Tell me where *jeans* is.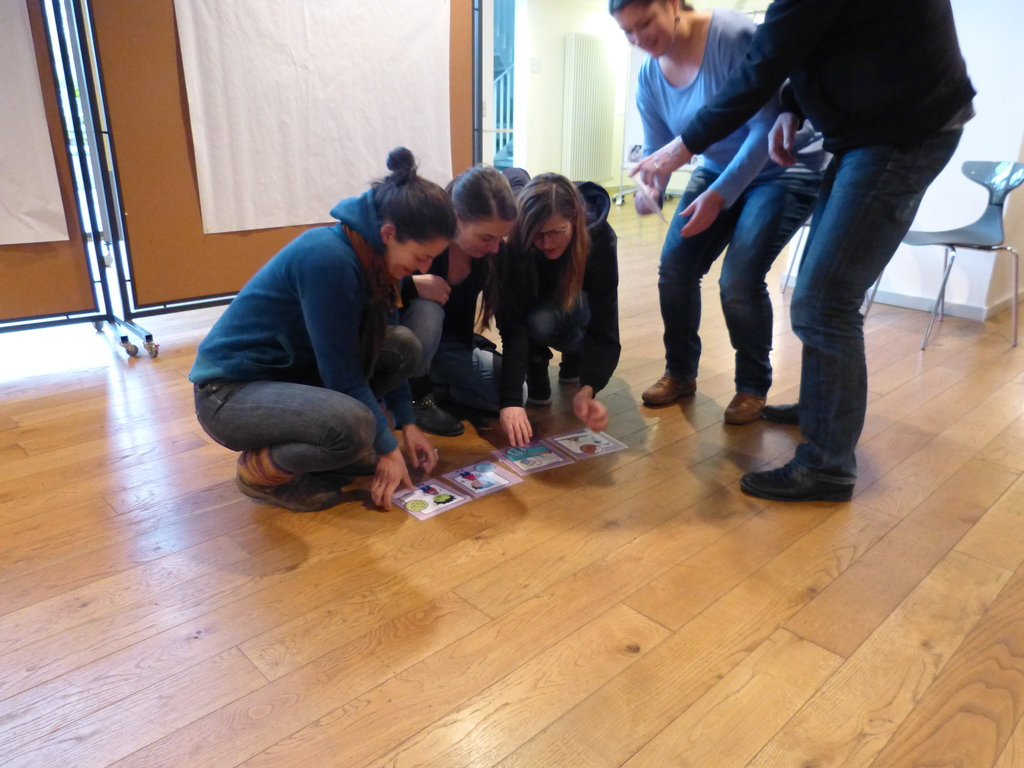
*jeans* is at rect(500, 280, 610, 385).
